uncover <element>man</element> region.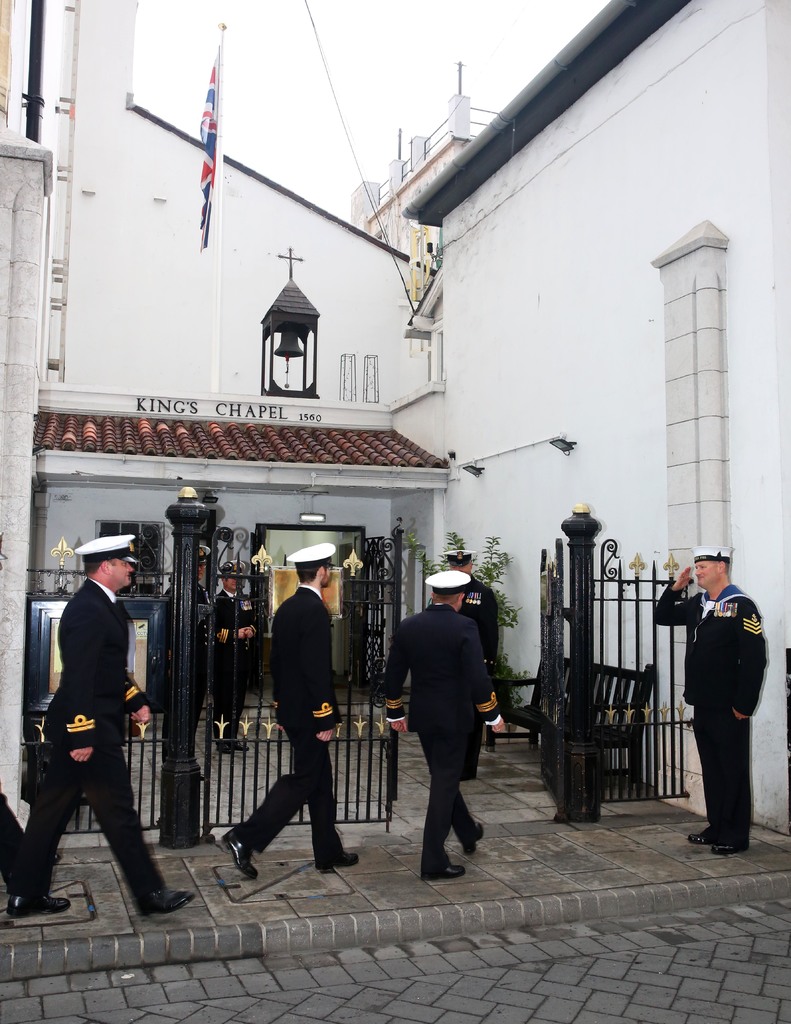
Uncovered: Rect(386, 563, 505, 877).
